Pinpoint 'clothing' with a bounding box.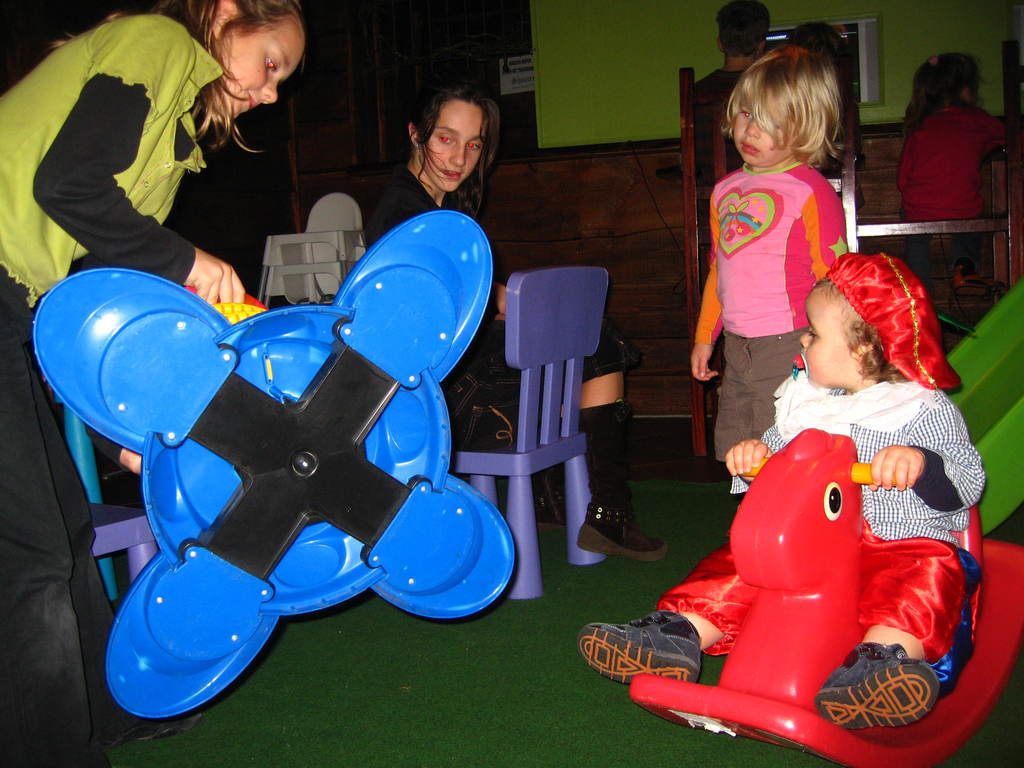
<region>368, 171, 528, 449</region>.
